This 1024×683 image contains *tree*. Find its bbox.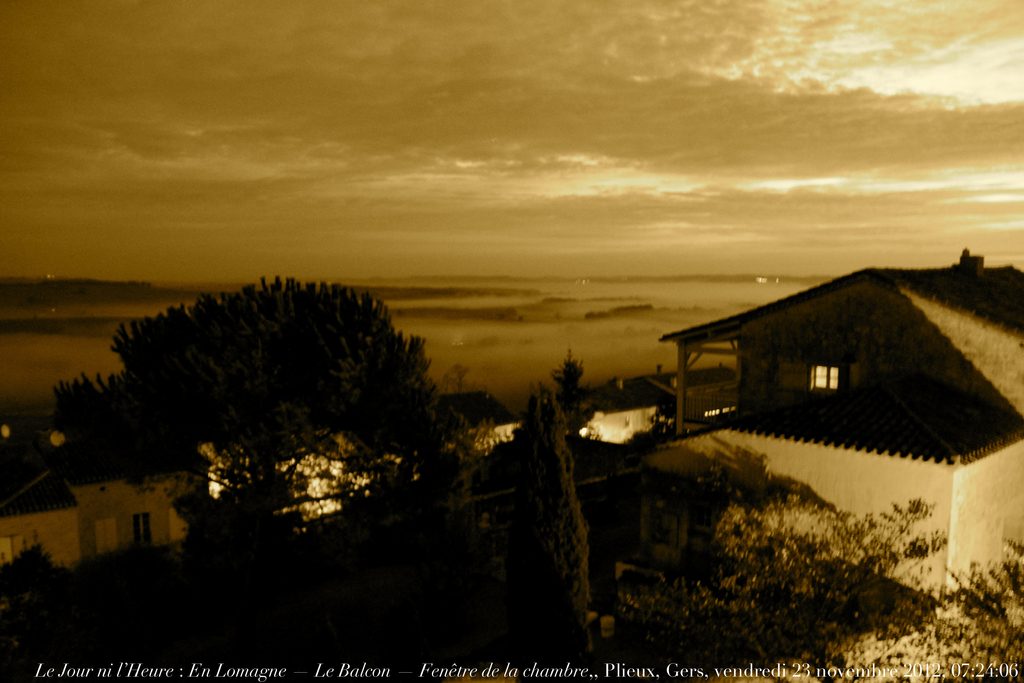
[x1=515, y1=381, x2=600, y2=682].
